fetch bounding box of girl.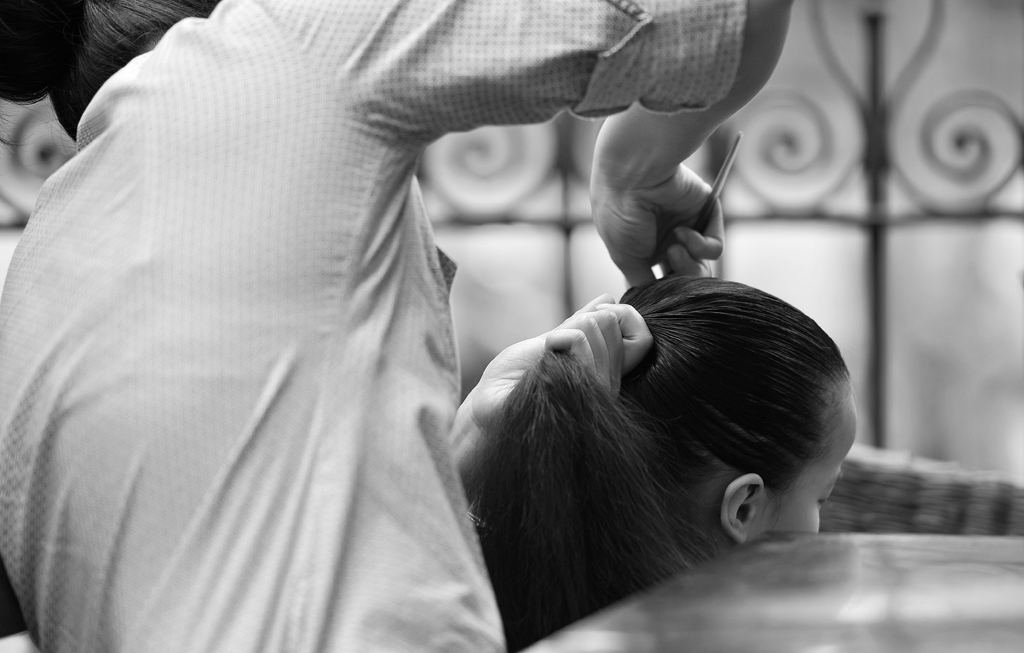
Bbox: [x1=465, y1=266, x2=861, y2=652].
